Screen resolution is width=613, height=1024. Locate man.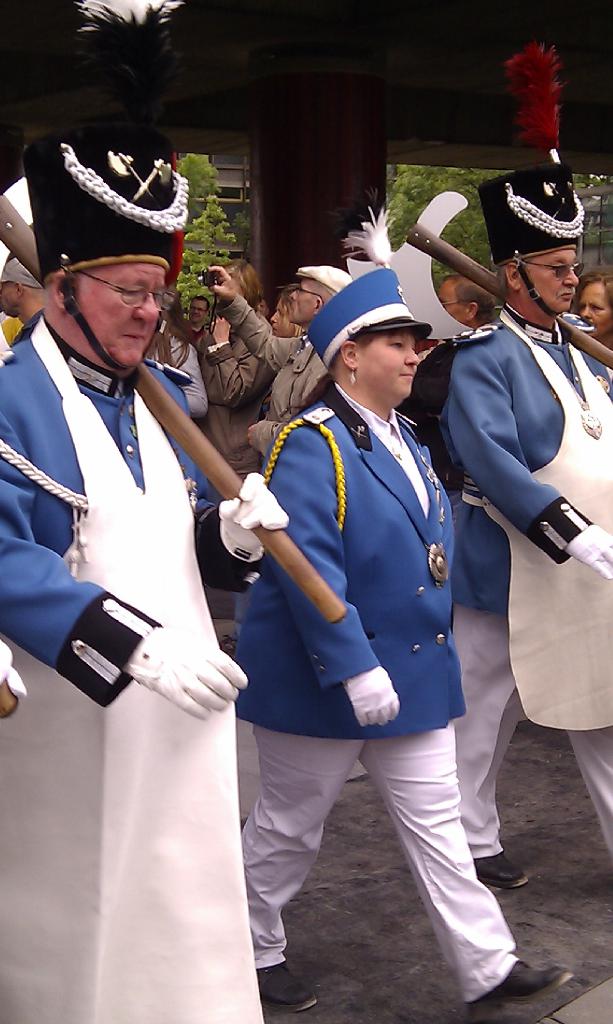
left=402, top=43, right=612, bottom=895.
